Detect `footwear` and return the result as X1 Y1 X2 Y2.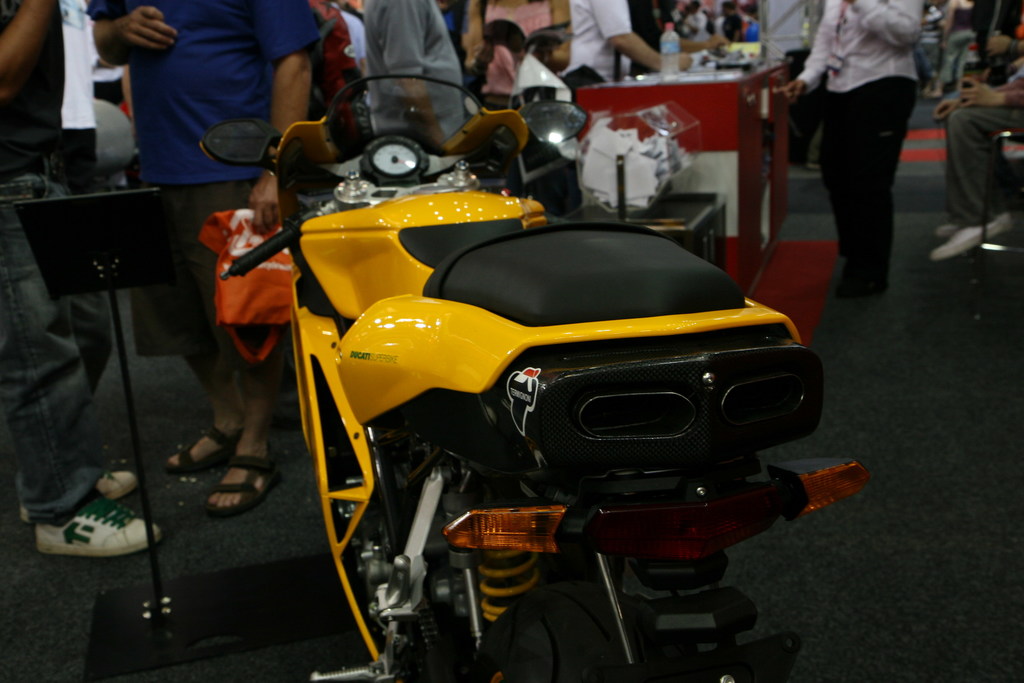
929 213 1011 261.
